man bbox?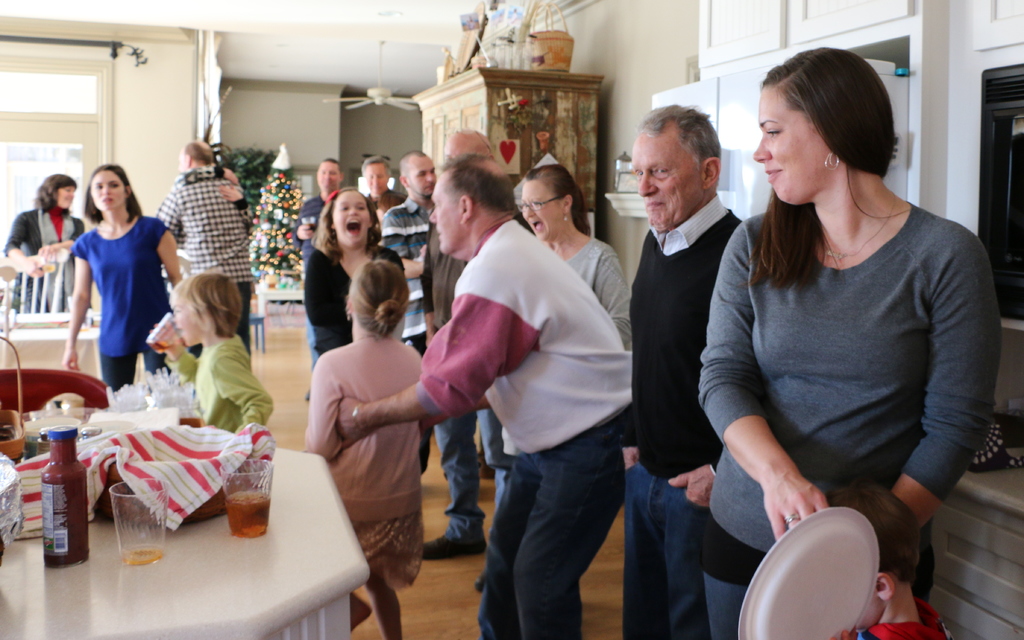
(612,100,765,577)
